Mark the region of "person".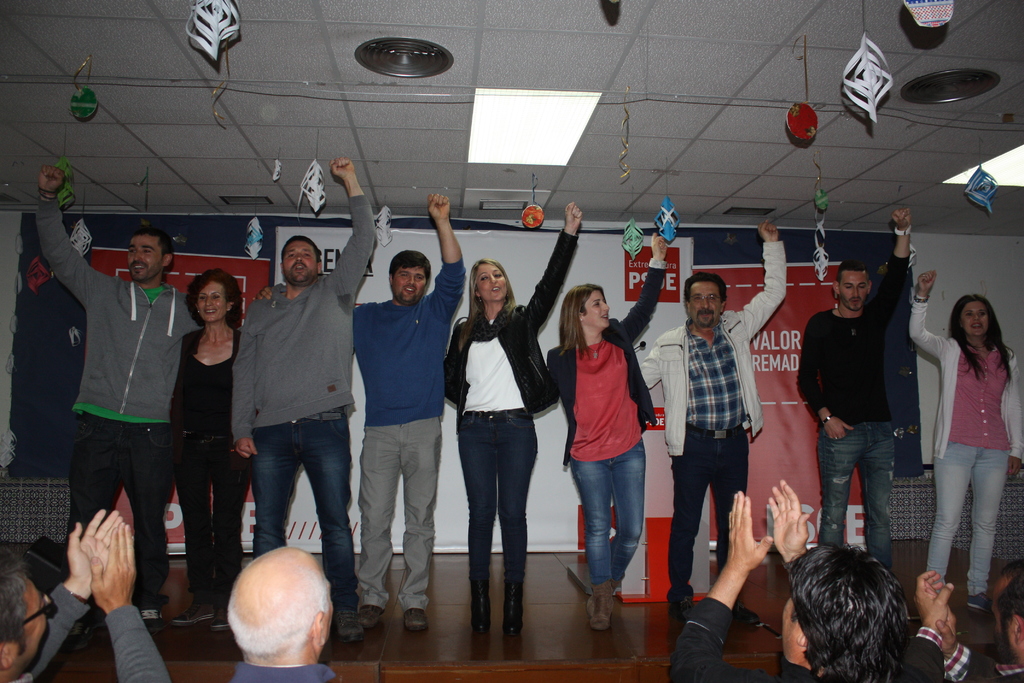
Region: <box>0,500,178,682</box>.
